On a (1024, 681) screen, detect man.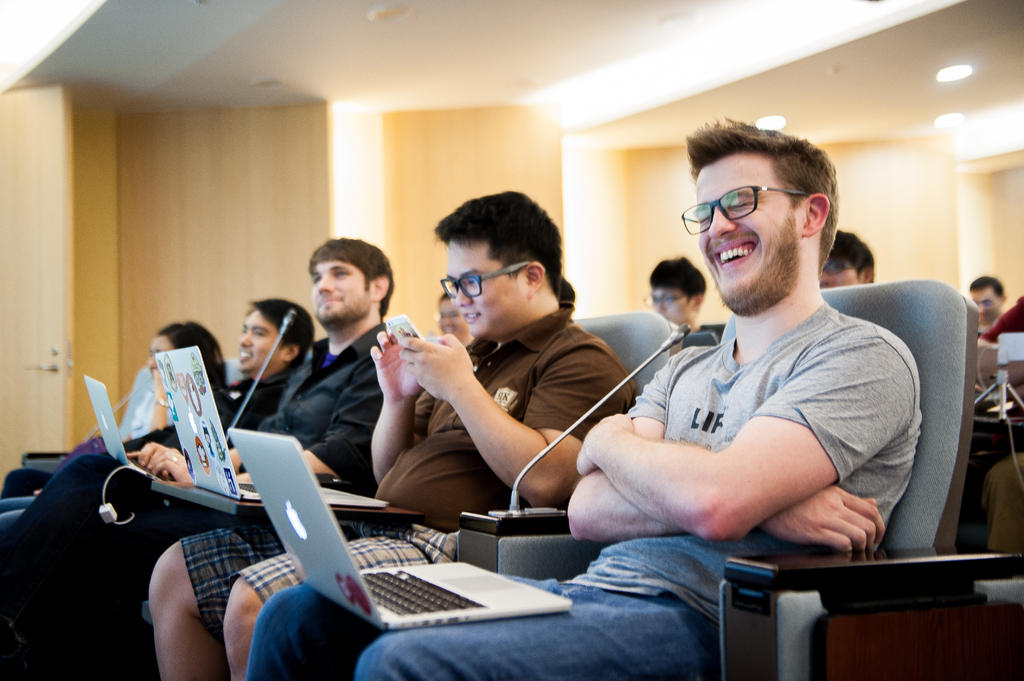
644, 252, 707, 347.
